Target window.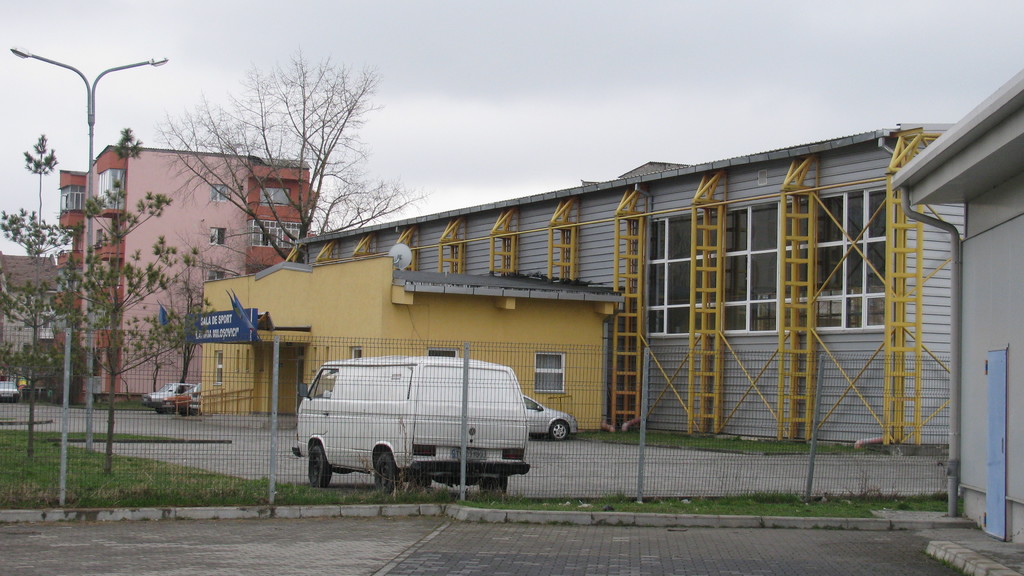
Target region: 213, 346, 227, 380.
